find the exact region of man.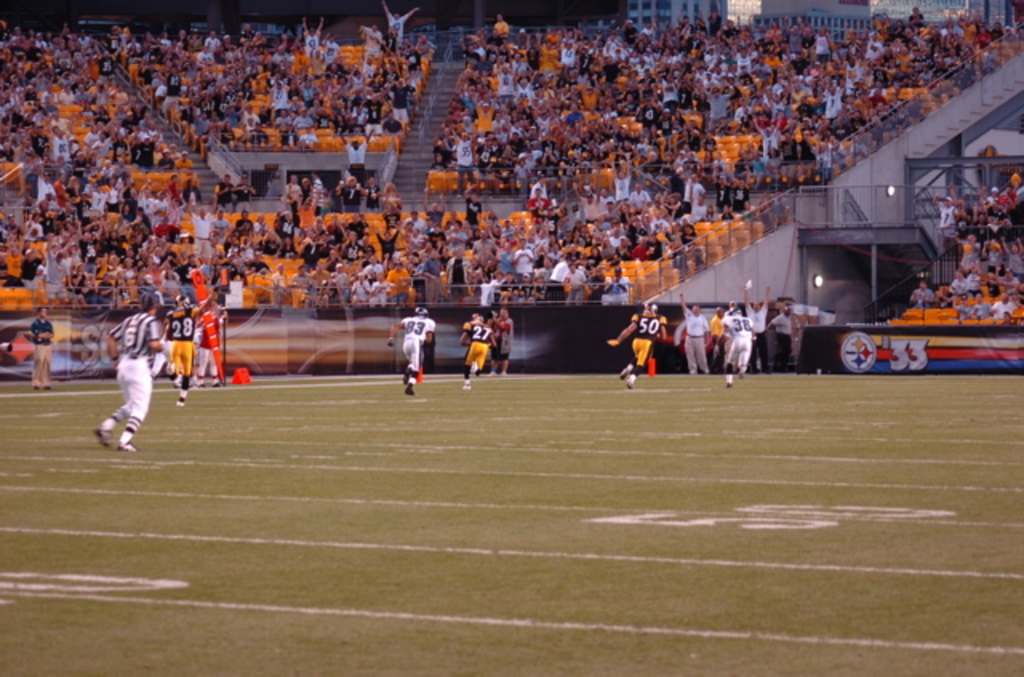
Exact region: (96, 293, 165, 453).
